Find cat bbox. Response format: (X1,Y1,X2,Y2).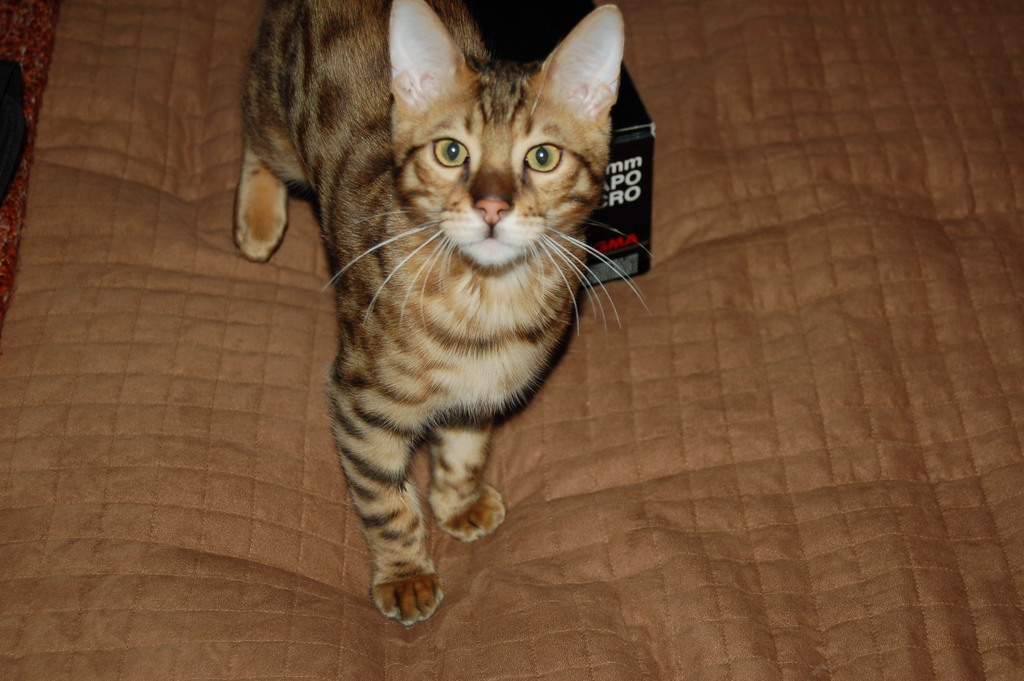
(225,0,652,632).
